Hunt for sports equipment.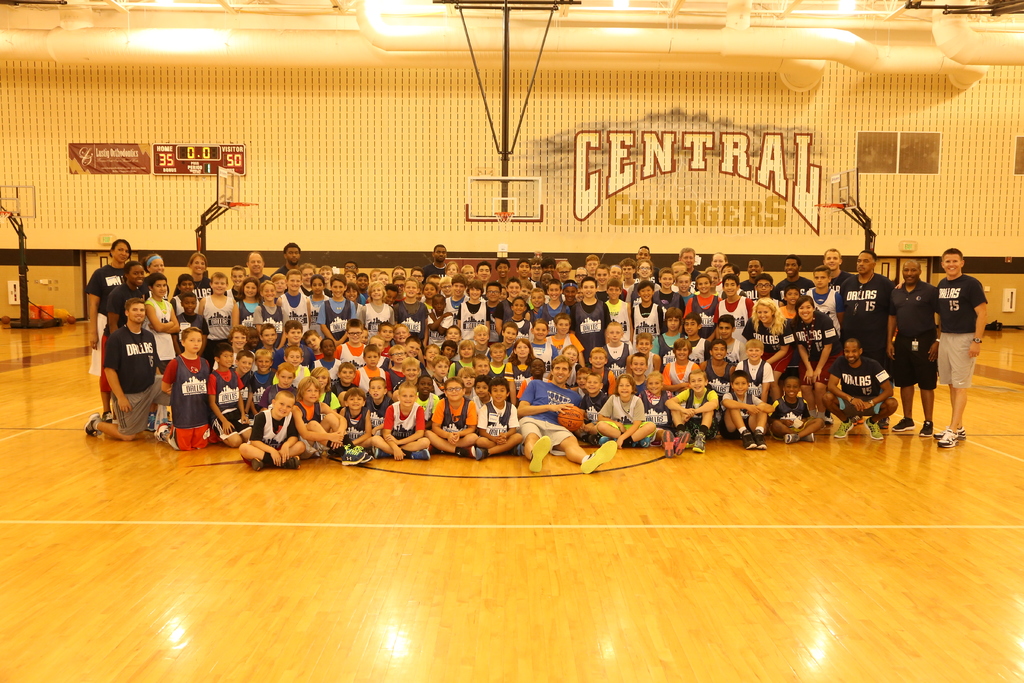
Hunted down at <region>194, 162, 269, 262</region>.
